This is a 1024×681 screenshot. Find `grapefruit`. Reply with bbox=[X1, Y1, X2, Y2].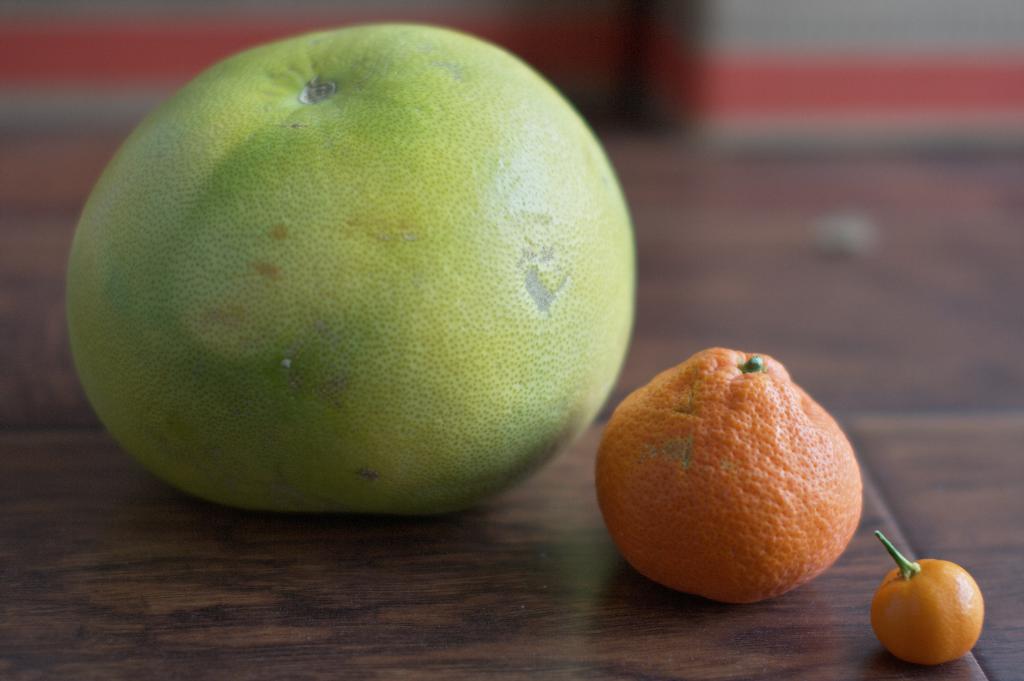
bbox=[591, 342, 866, 604].
